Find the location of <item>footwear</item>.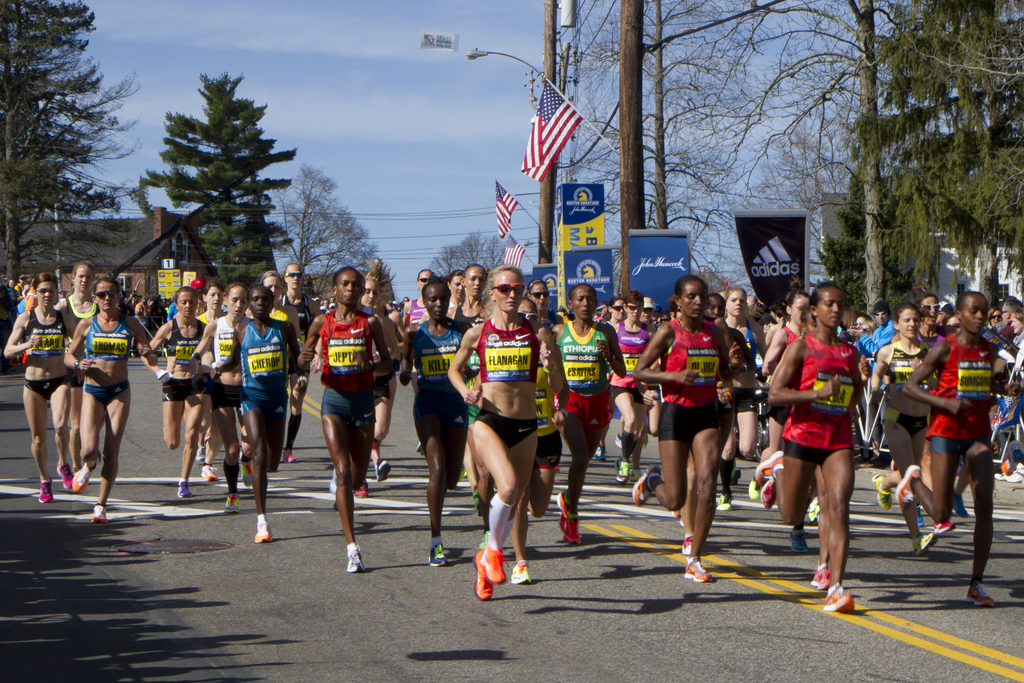
Location: box(876, 475, 892, 510).
